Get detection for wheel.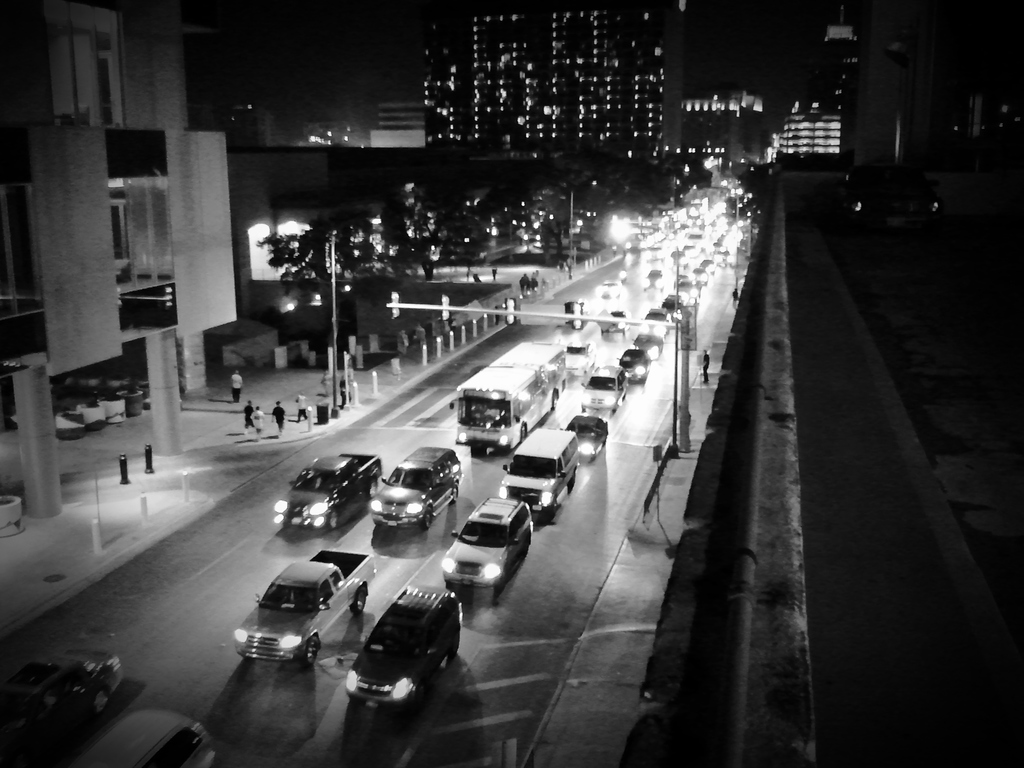
Detection: box=[297, 636, 318, 668].
